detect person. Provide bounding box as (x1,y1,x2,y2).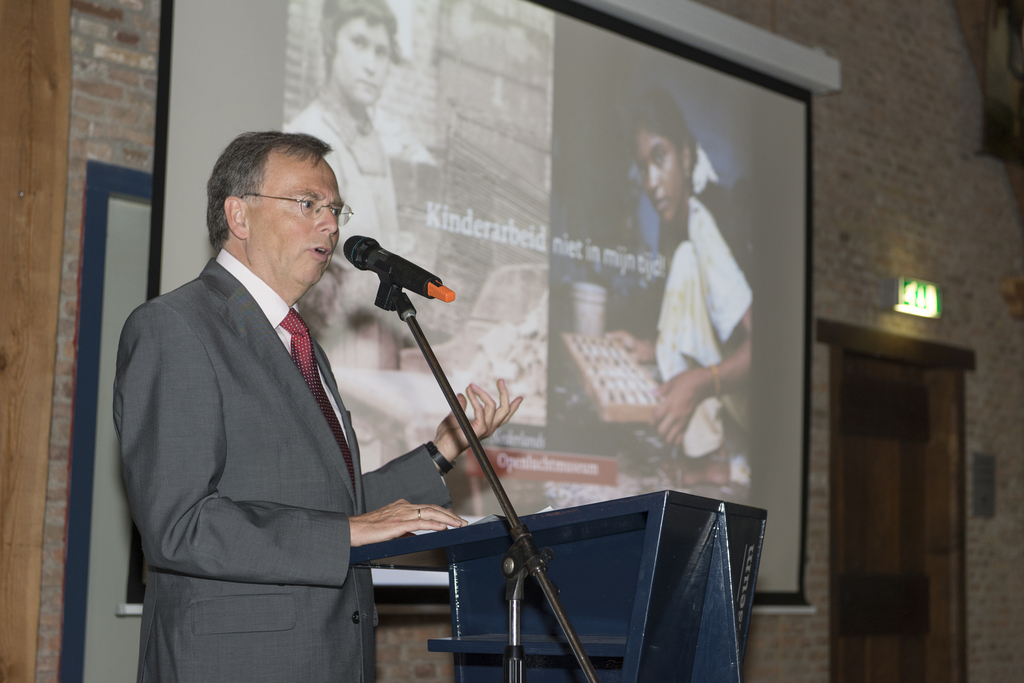
(124,130,465,682).
